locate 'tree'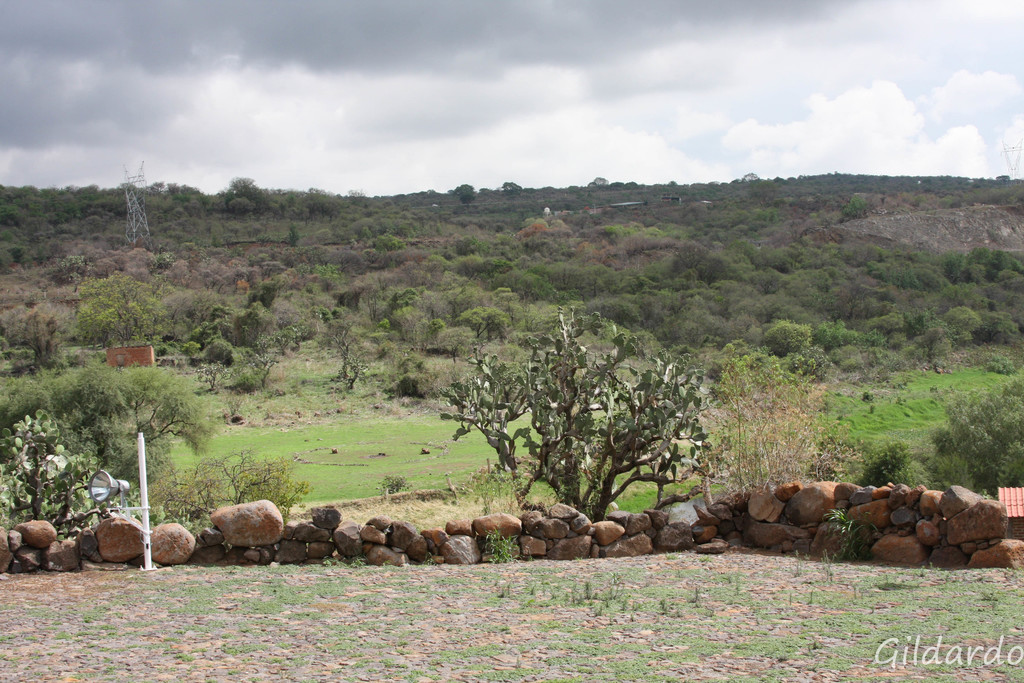
(left=143, top=453, right=307, bottom=529)
